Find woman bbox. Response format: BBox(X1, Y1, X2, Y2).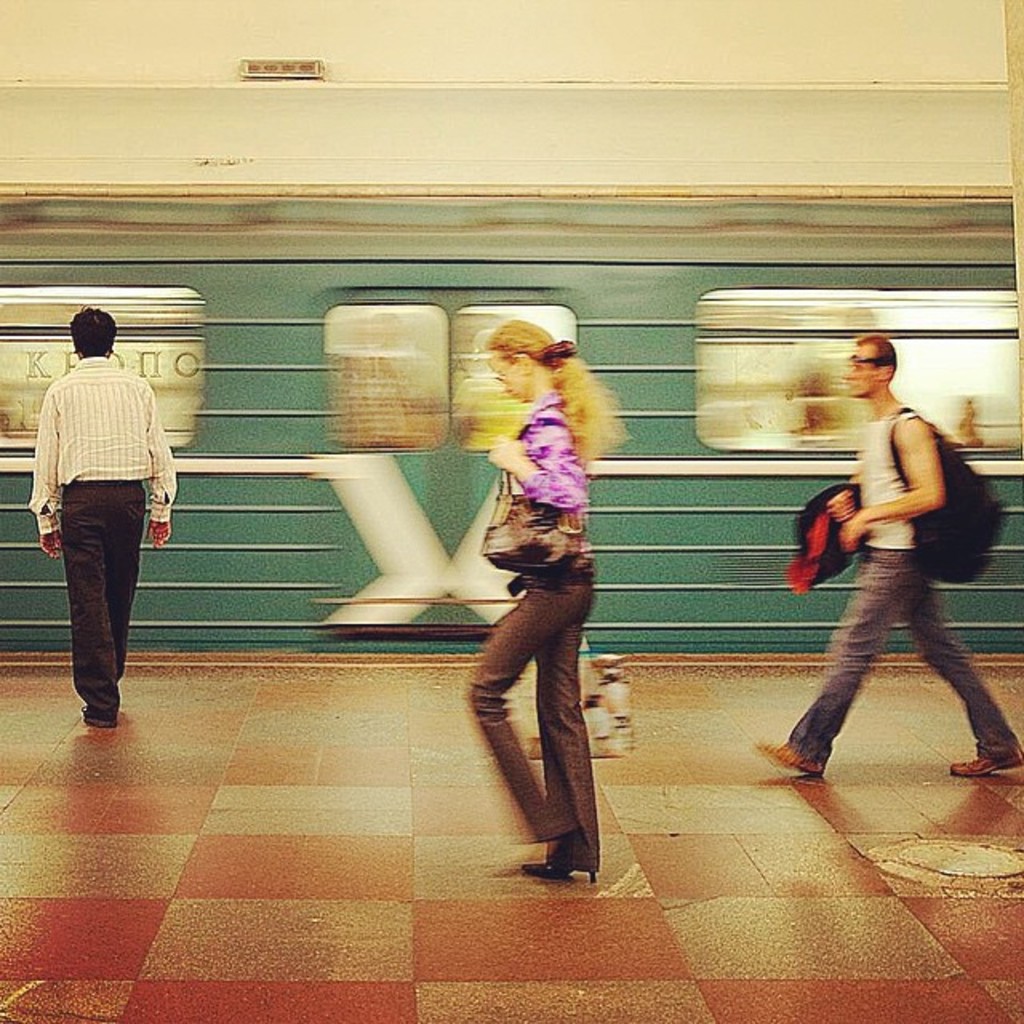
BBox(462, 323, 627, 819).
